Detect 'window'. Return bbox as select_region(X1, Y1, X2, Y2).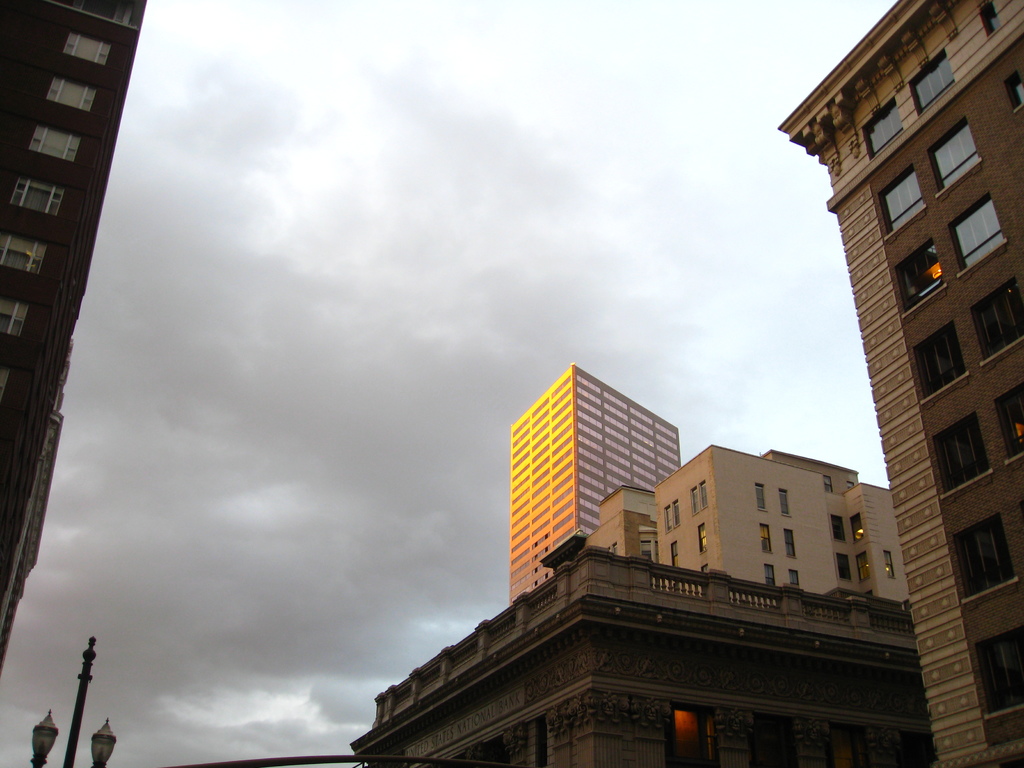
select_region(752, 483, 767, 509).
